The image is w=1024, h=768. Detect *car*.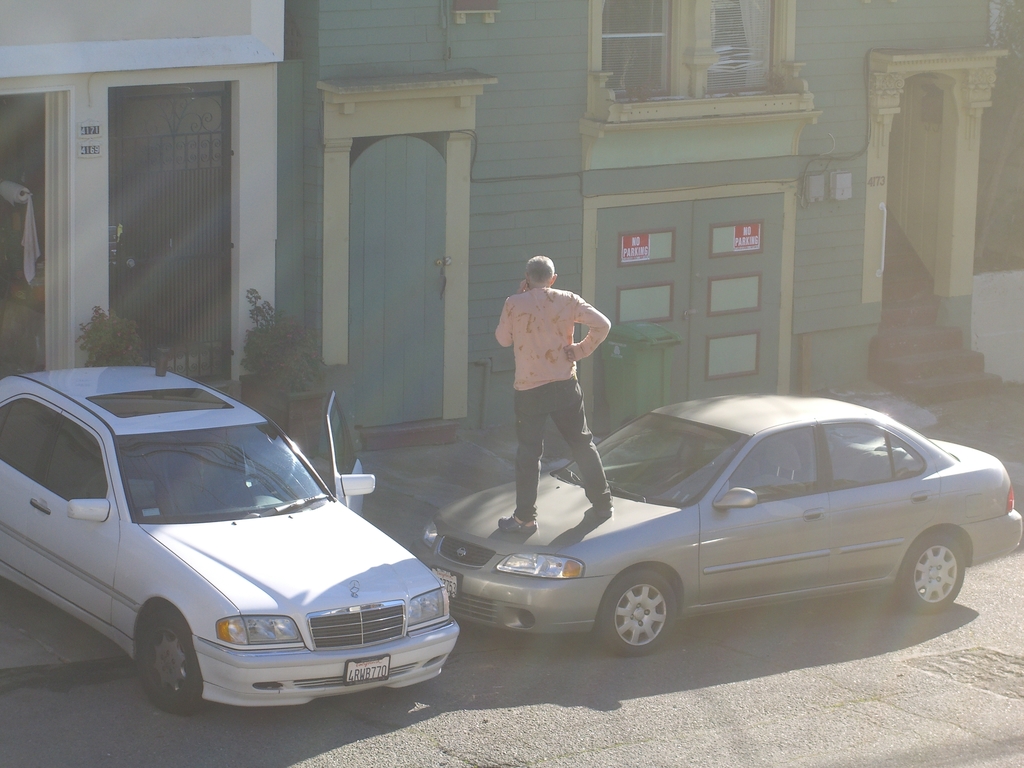
Detection: Rect(413, 390, 1023, 661).
